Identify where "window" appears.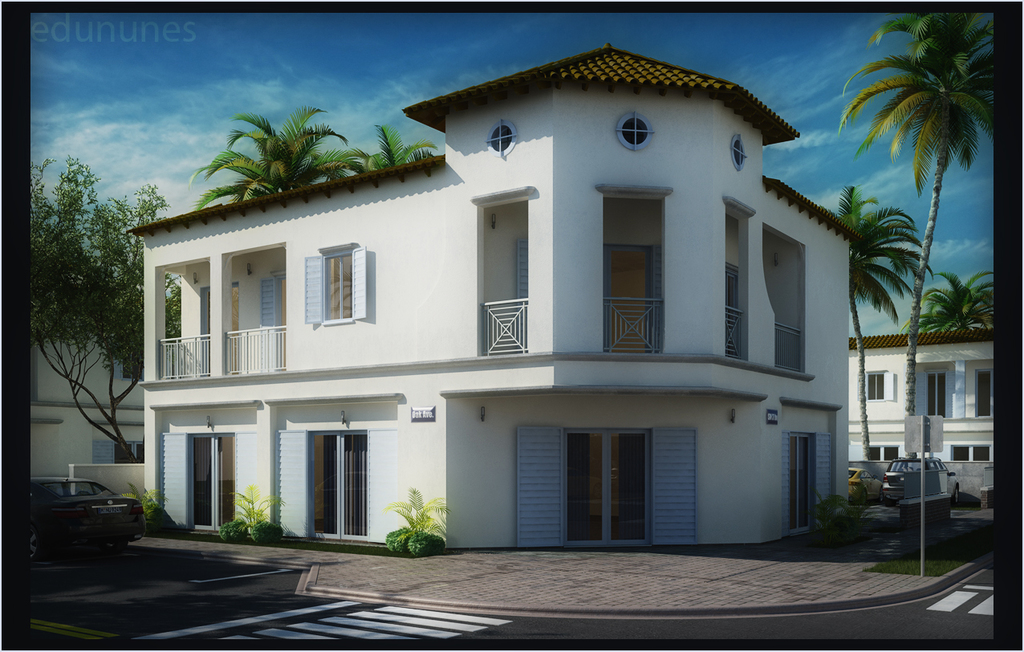
Appears at <bbox>853, 444, 898, 462</bbox>.
